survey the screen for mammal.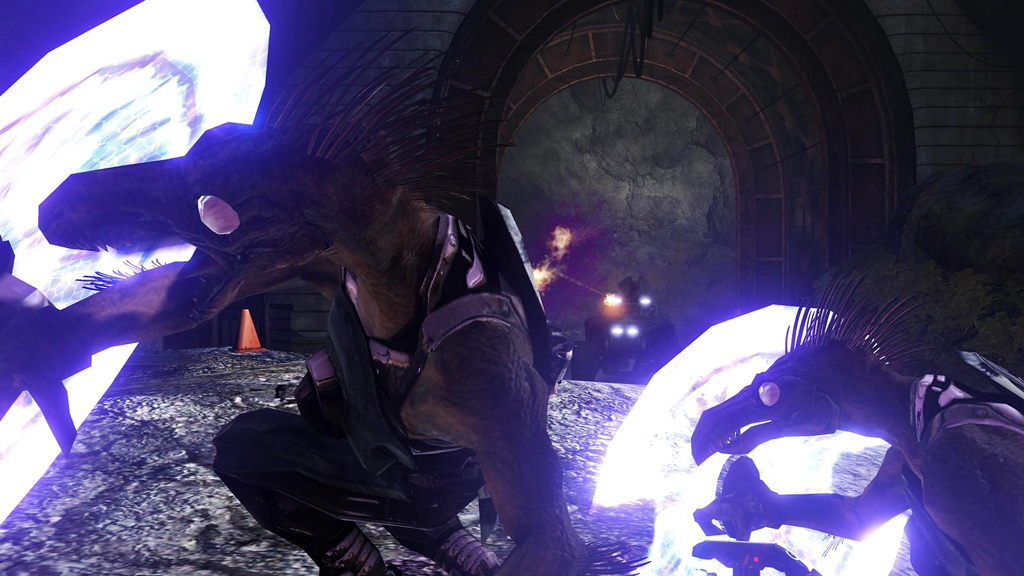
Survey found: bbox=[0, 37, 650, 575].
